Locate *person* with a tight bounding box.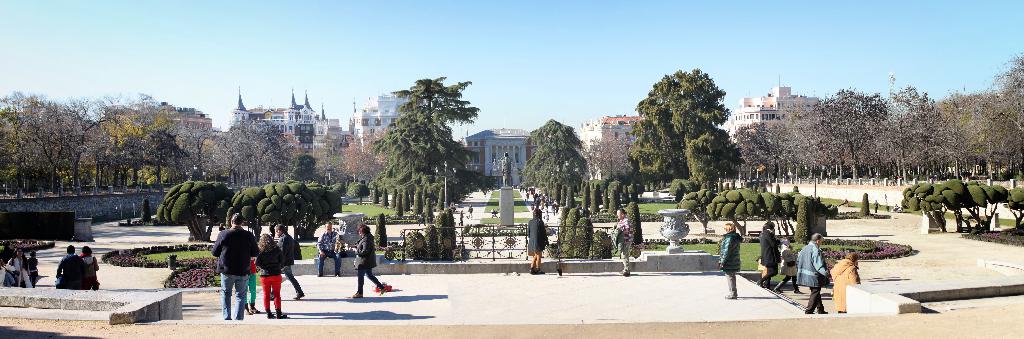
255/230/289/319.
